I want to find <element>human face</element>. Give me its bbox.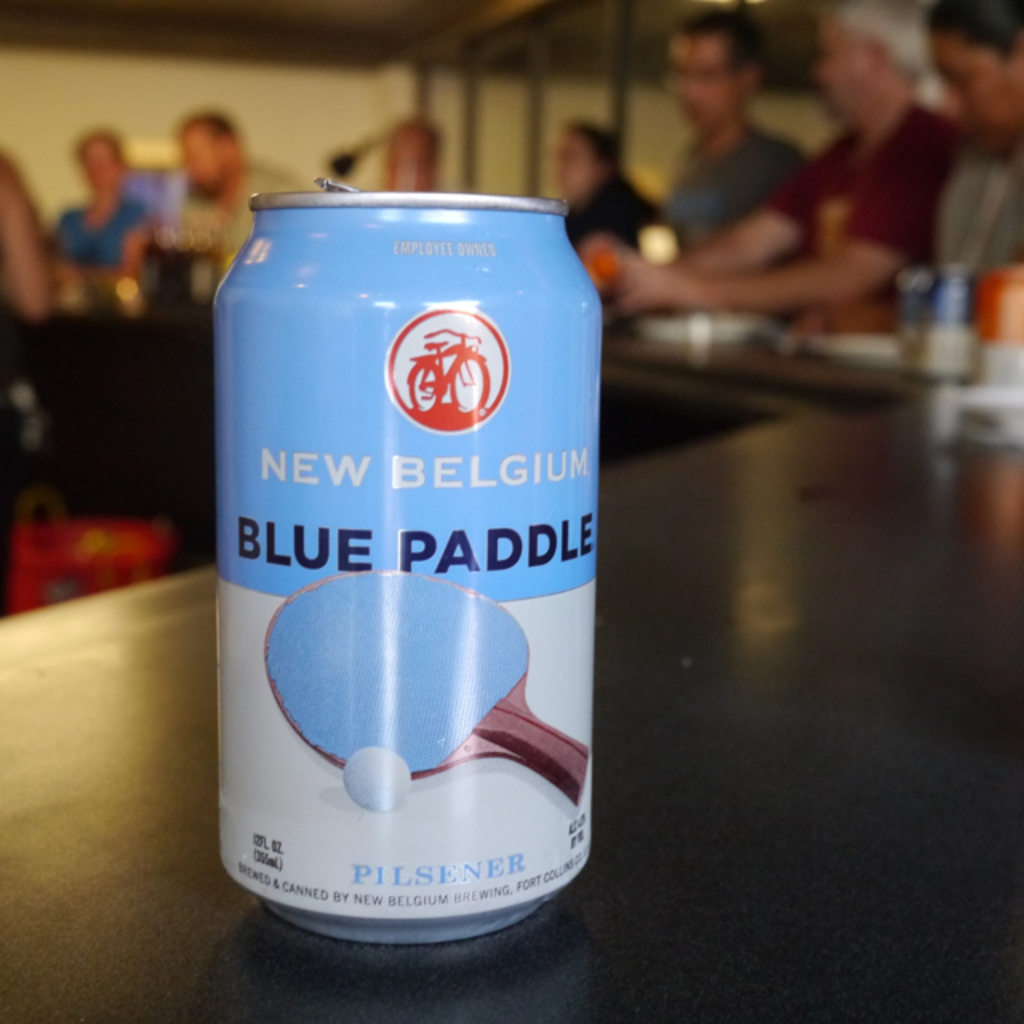
x1=931 y1=27 x2=1010 y2=155.
